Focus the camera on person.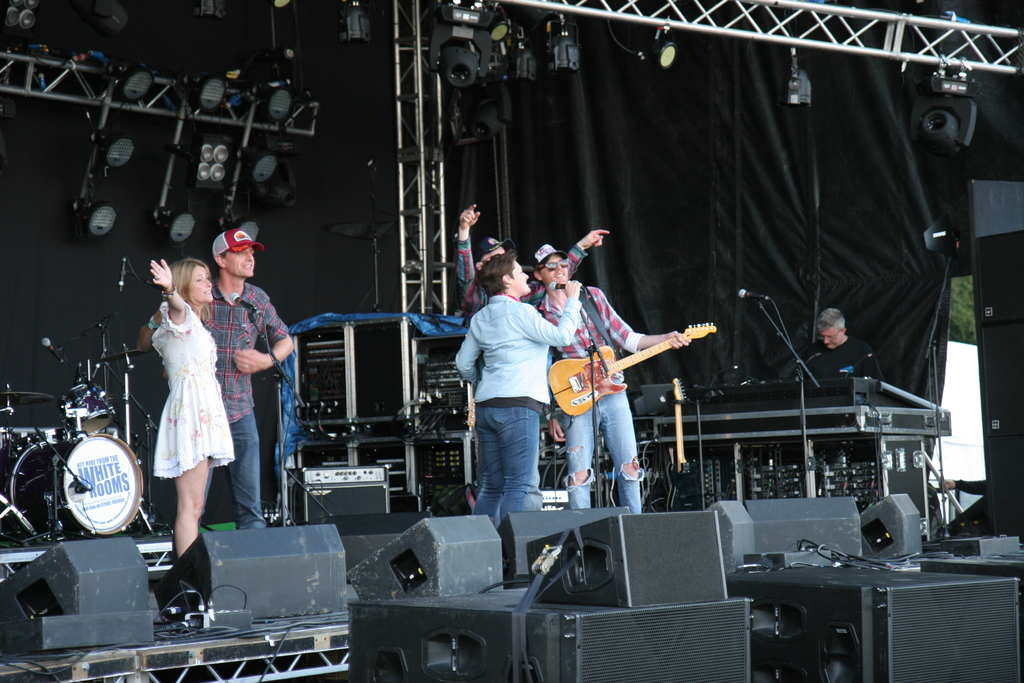
Focus region: x1=449, y1=251, x2=575, y2=524.
